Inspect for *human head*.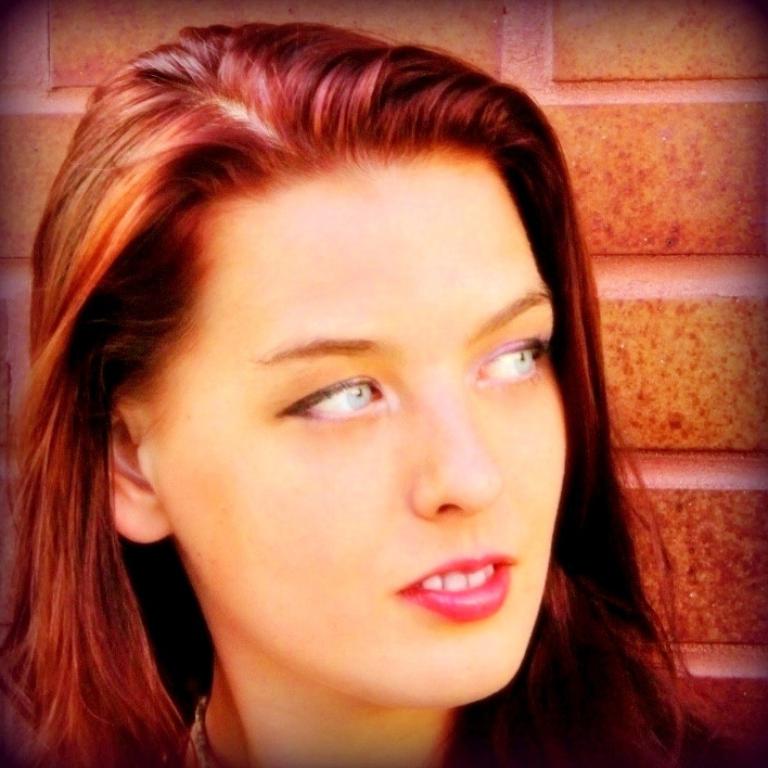
Inspection: box=[27, 28, 591, 720].
